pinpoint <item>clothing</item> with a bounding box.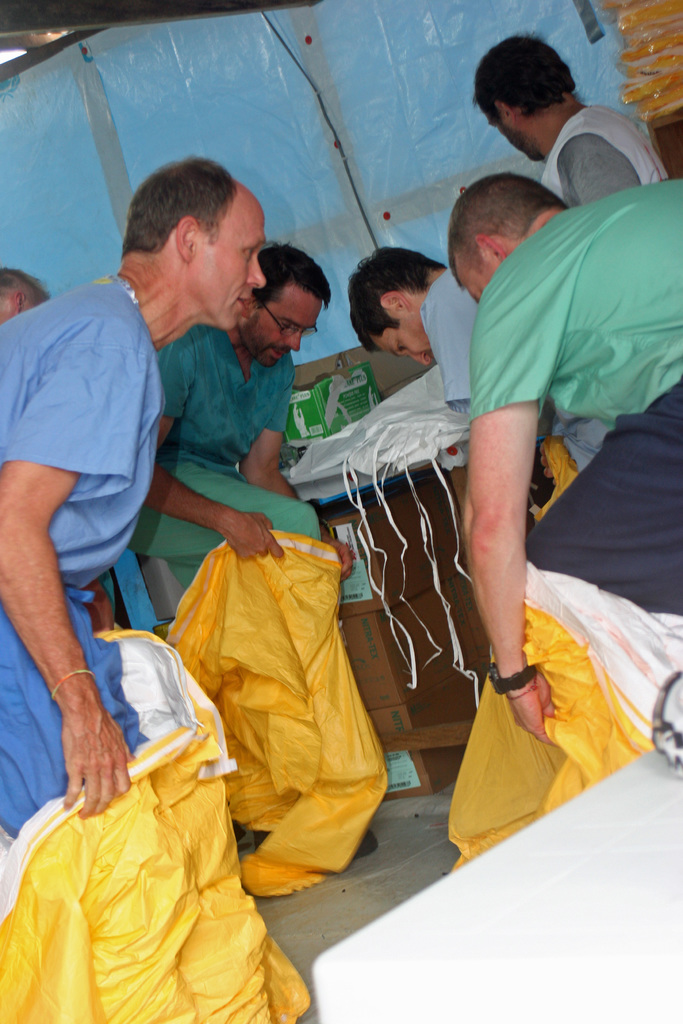
124 321 324 588.
